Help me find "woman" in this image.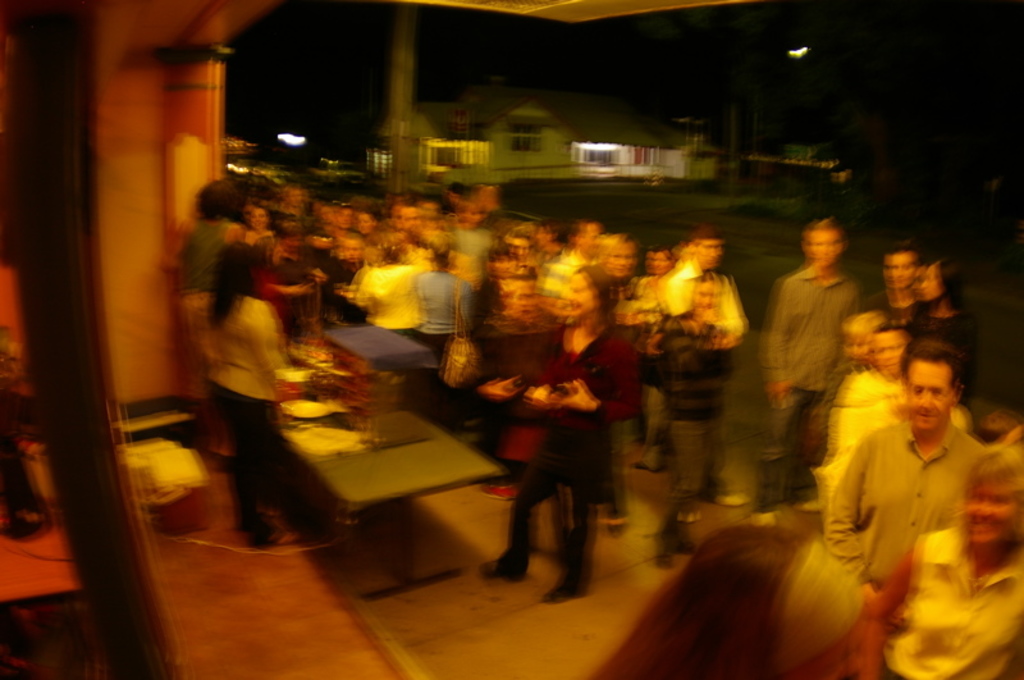
Found it: select_region(159, 178, 247, 473).
